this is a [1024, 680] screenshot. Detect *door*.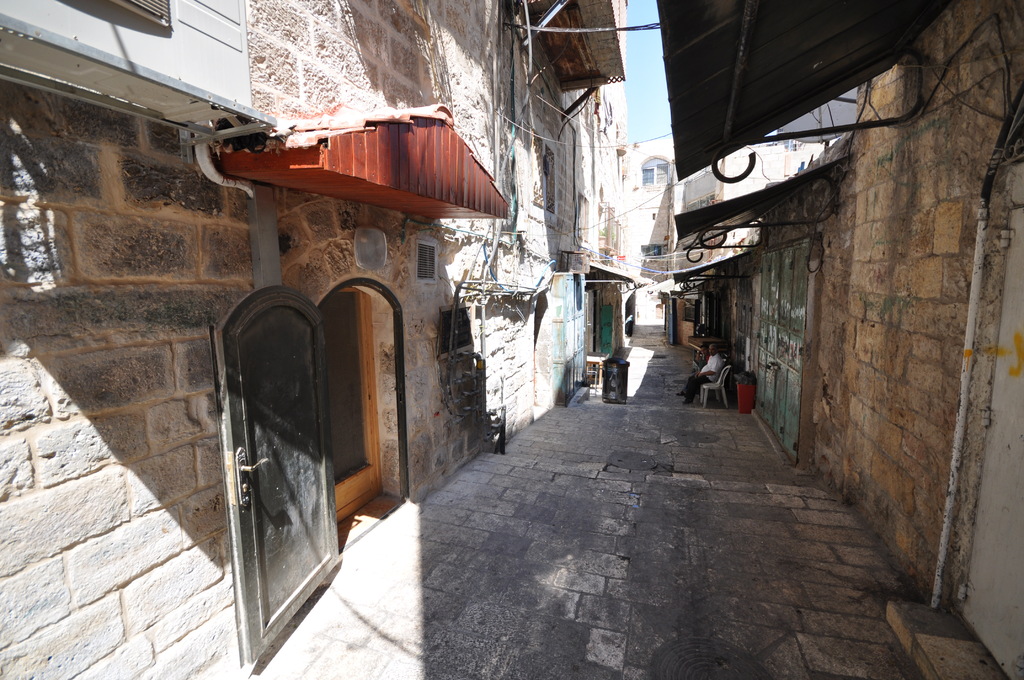
(left=752, top=244, right=806, bottom=460).
